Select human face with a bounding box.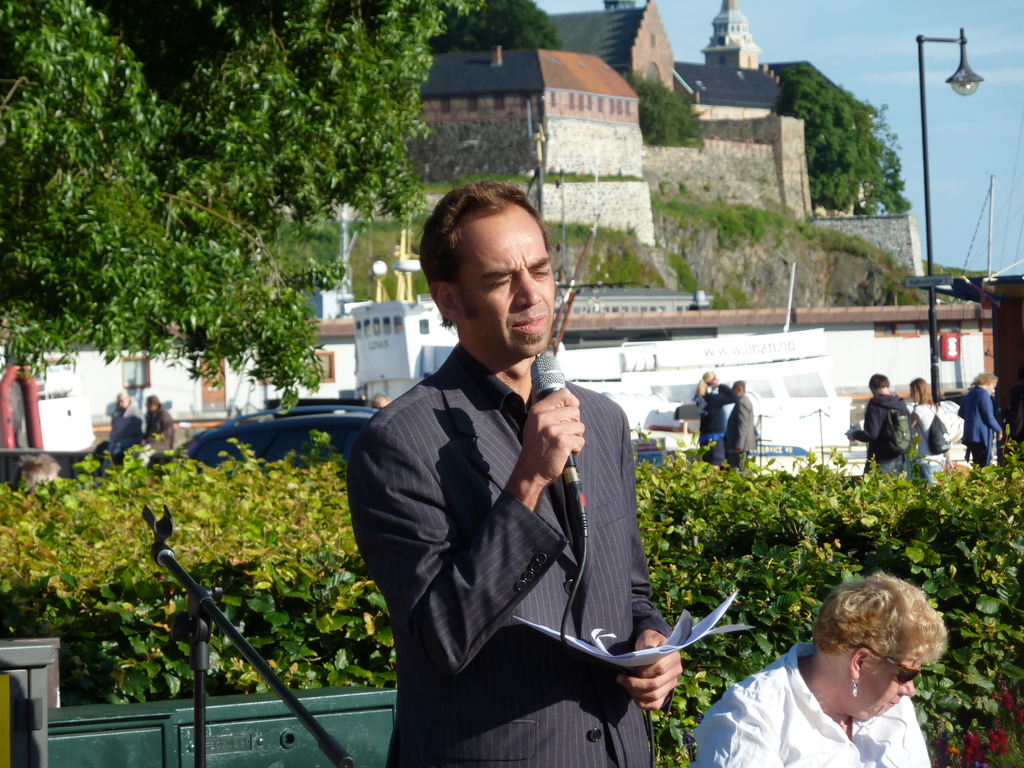
458, 200, 556, 356.
